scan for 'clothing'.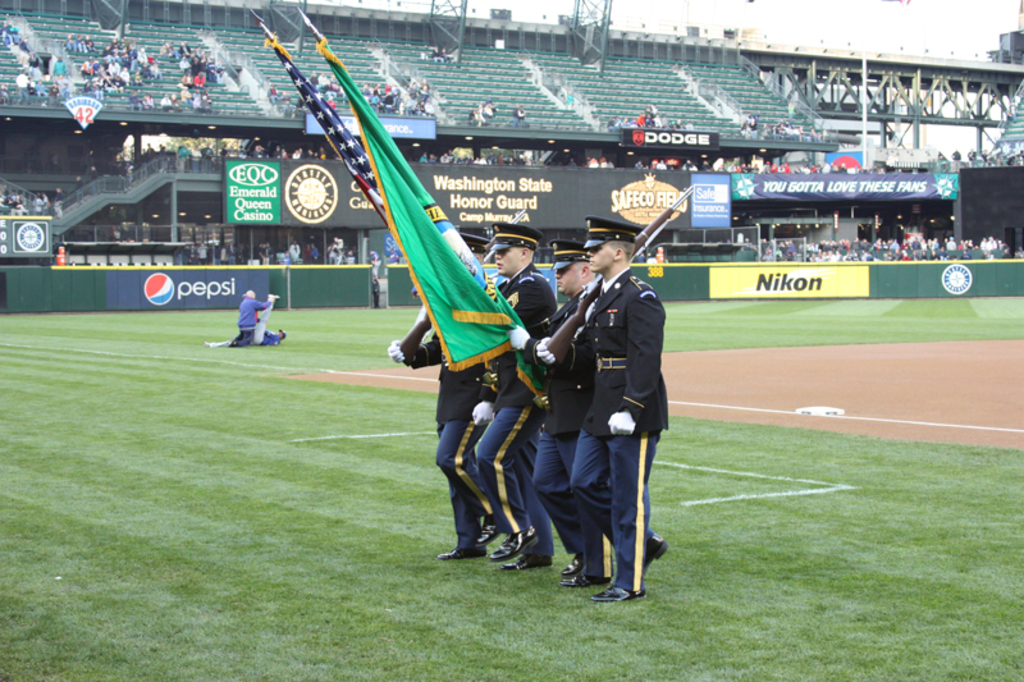
Scan result: left=541, top=225, right=677, bottom=573.
